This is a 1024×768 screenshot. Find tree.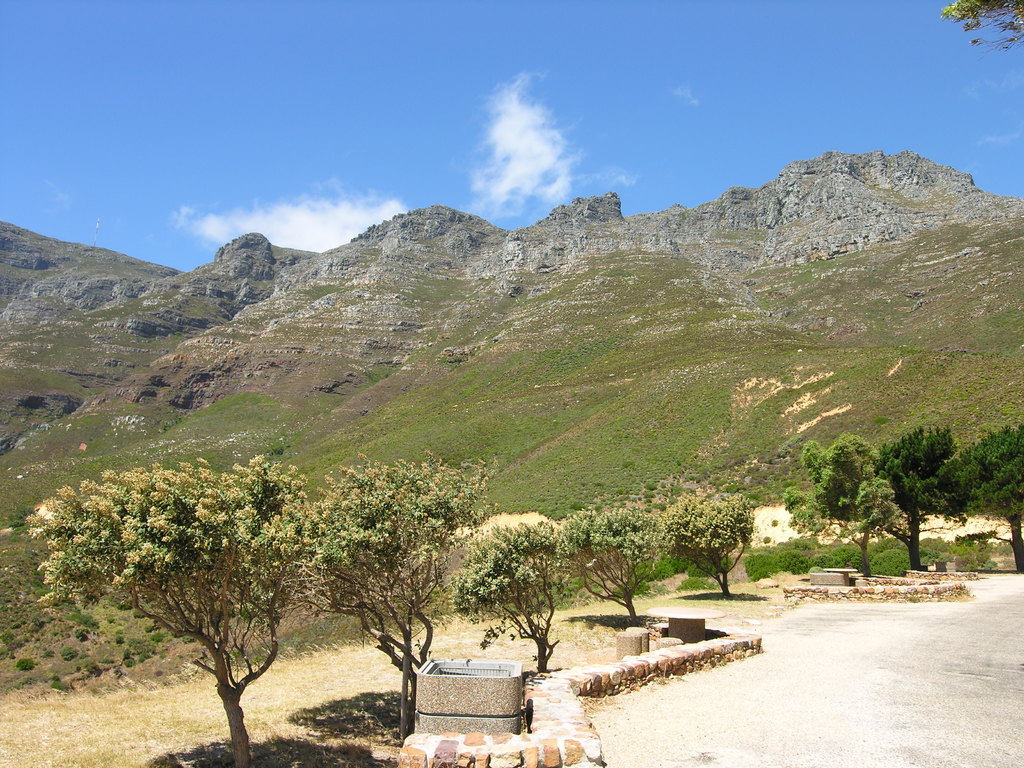
Bounding box: crop(289, 447, 500, 729).
